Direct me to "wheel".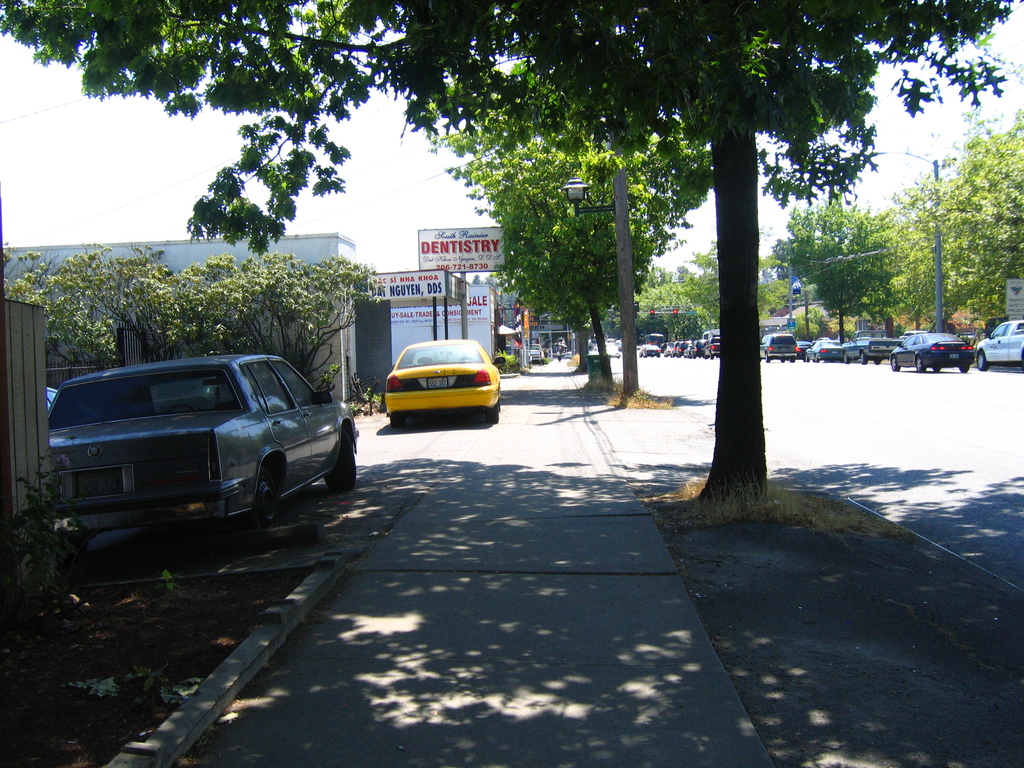
Direction: [780,360,785,364].
